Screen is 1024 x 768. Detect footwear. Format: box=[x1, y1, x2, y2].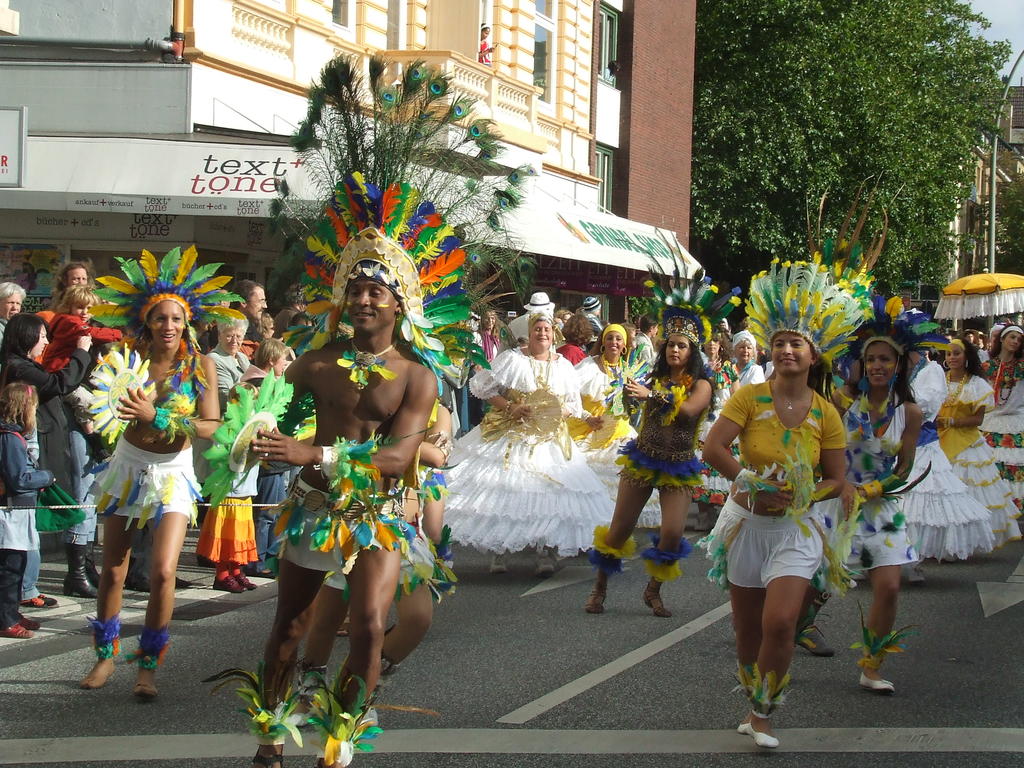
box=[338, 621, 349, 639].
